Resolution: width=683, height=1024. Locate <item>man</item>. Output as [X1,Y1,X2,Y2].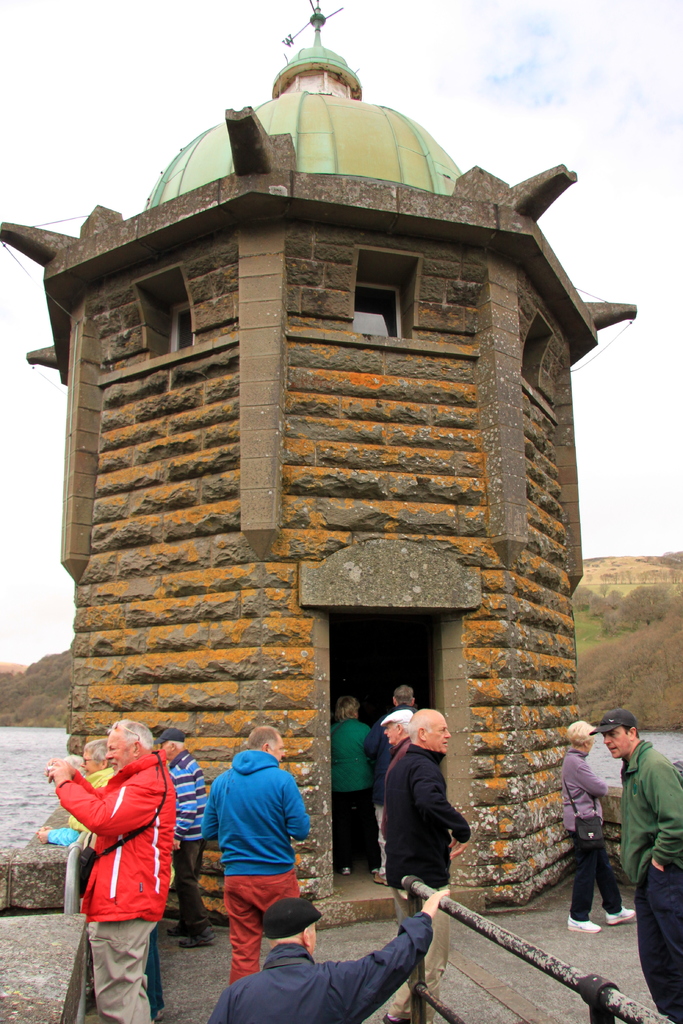
[28,736,117,848].
